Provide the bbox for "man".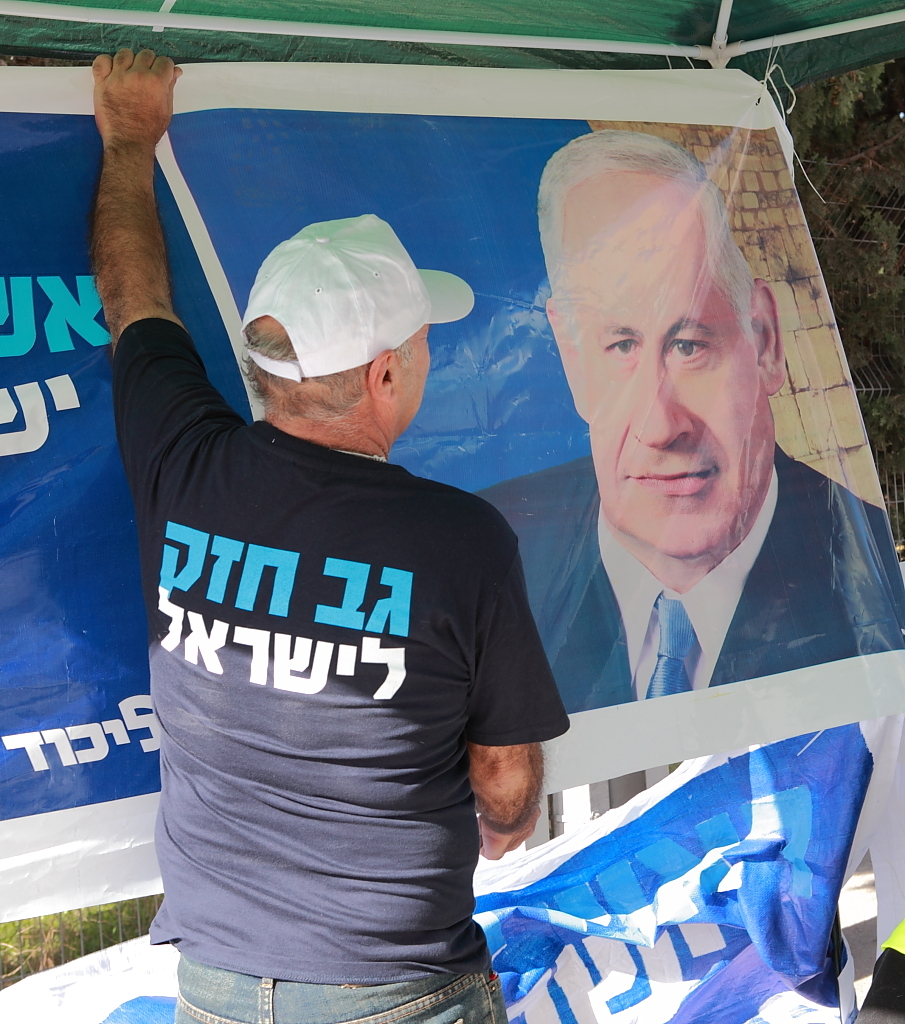
Rect(473, 121, 904, 717).
